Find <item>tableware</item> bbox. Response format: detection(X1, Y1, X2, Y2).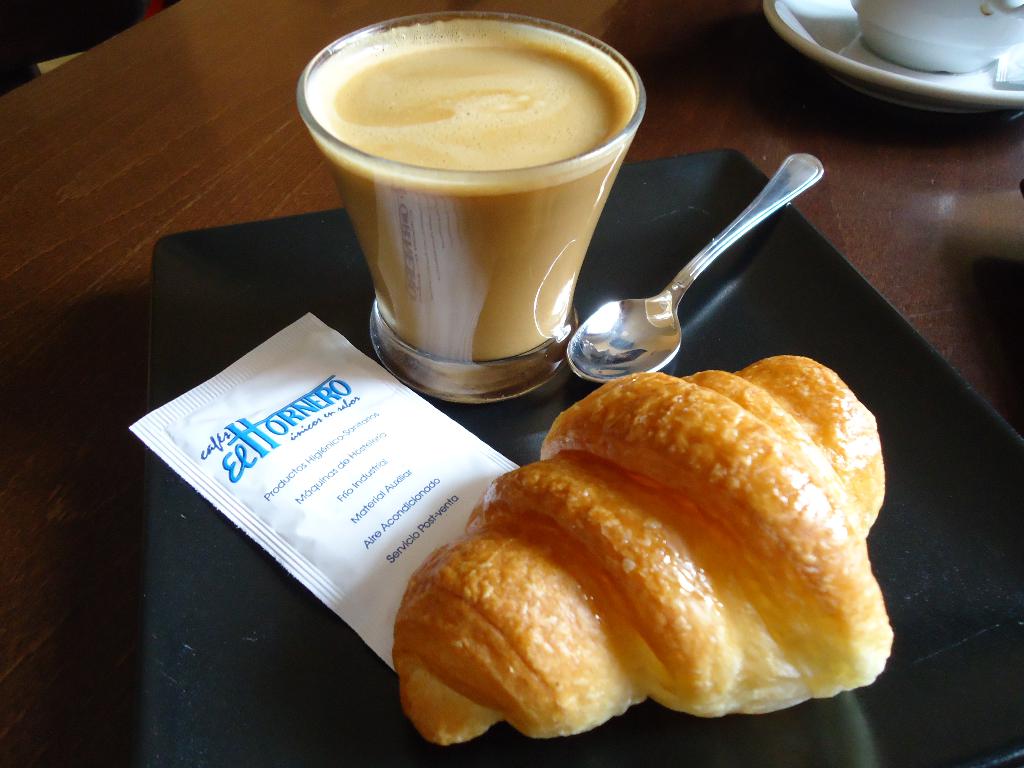
detection(554, 146, 831, 392).
